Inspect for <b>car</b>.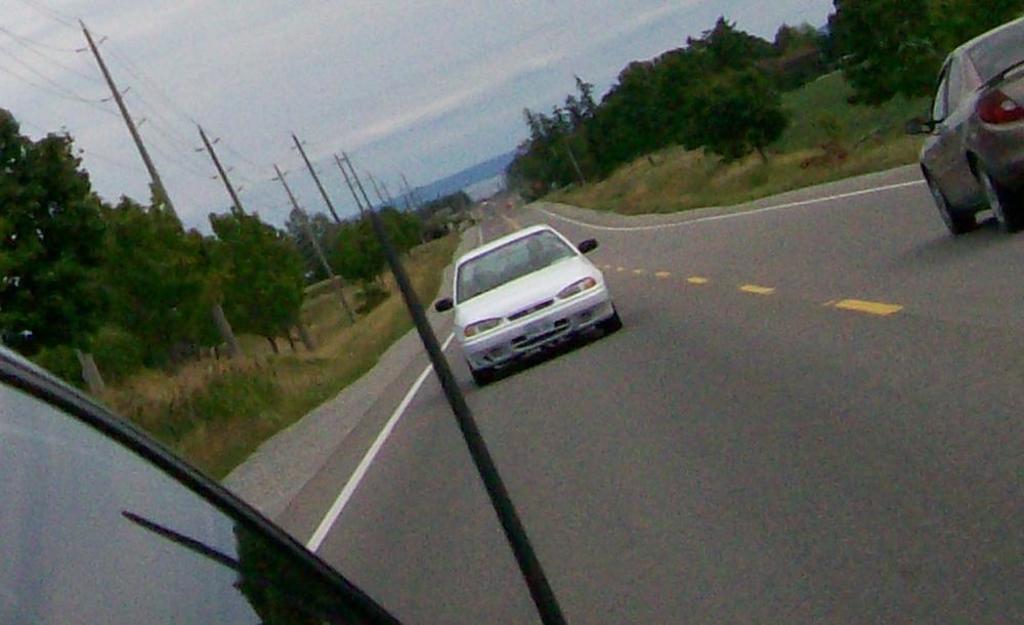
Inspection: bbox=[430, 224, 621, 386].
